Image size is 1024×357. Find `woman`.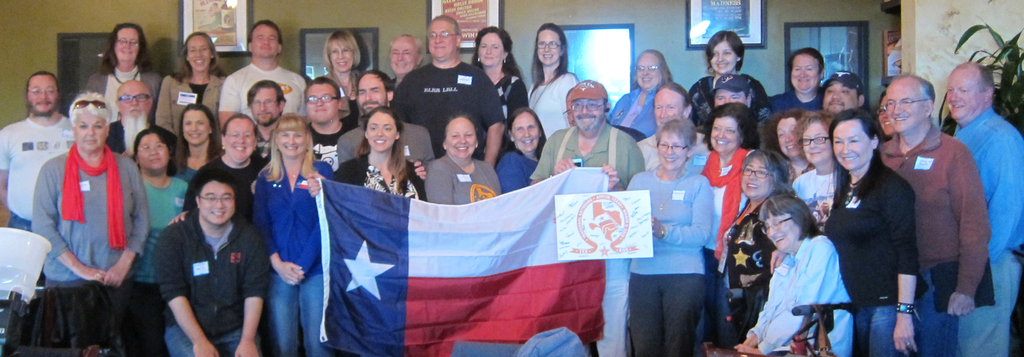
(698, 103, 774, 345).
